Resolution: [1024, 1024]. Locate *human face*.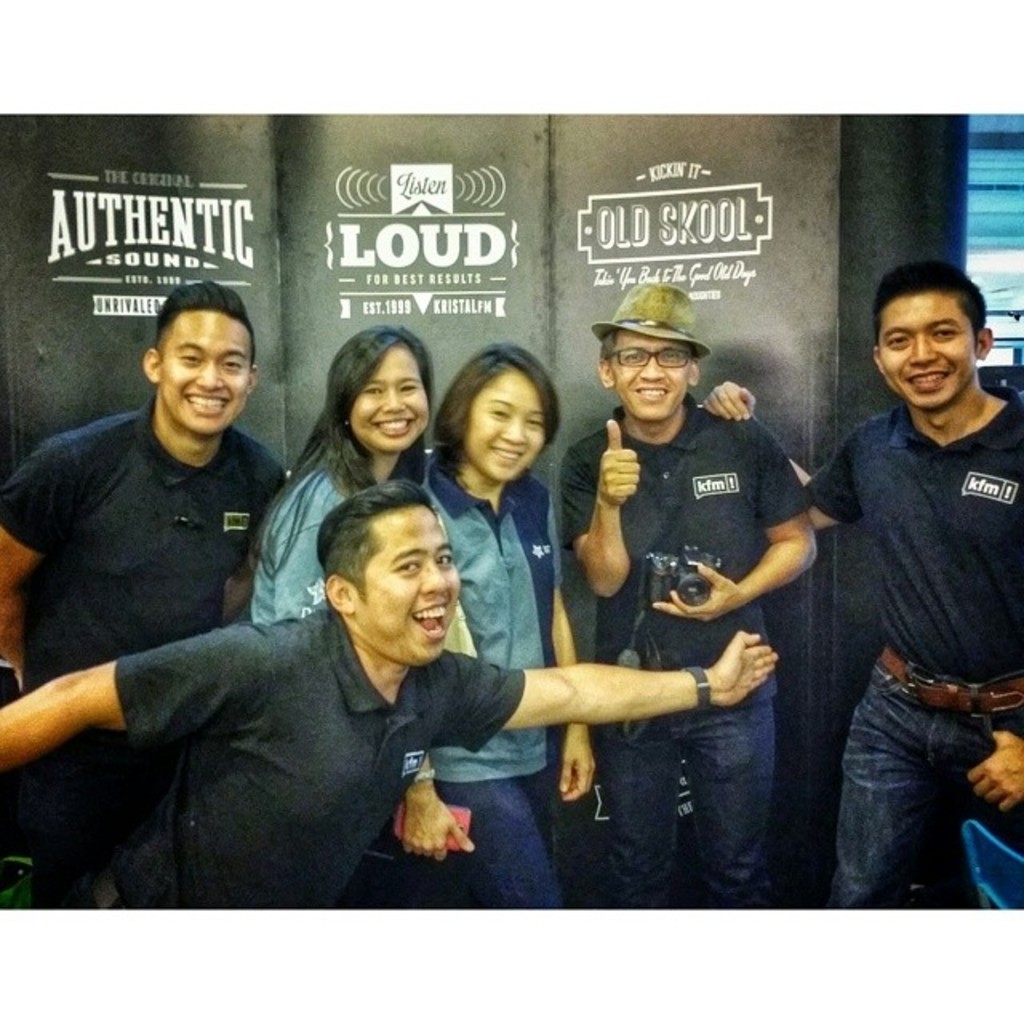
locate(357, 506, 459, 661).
